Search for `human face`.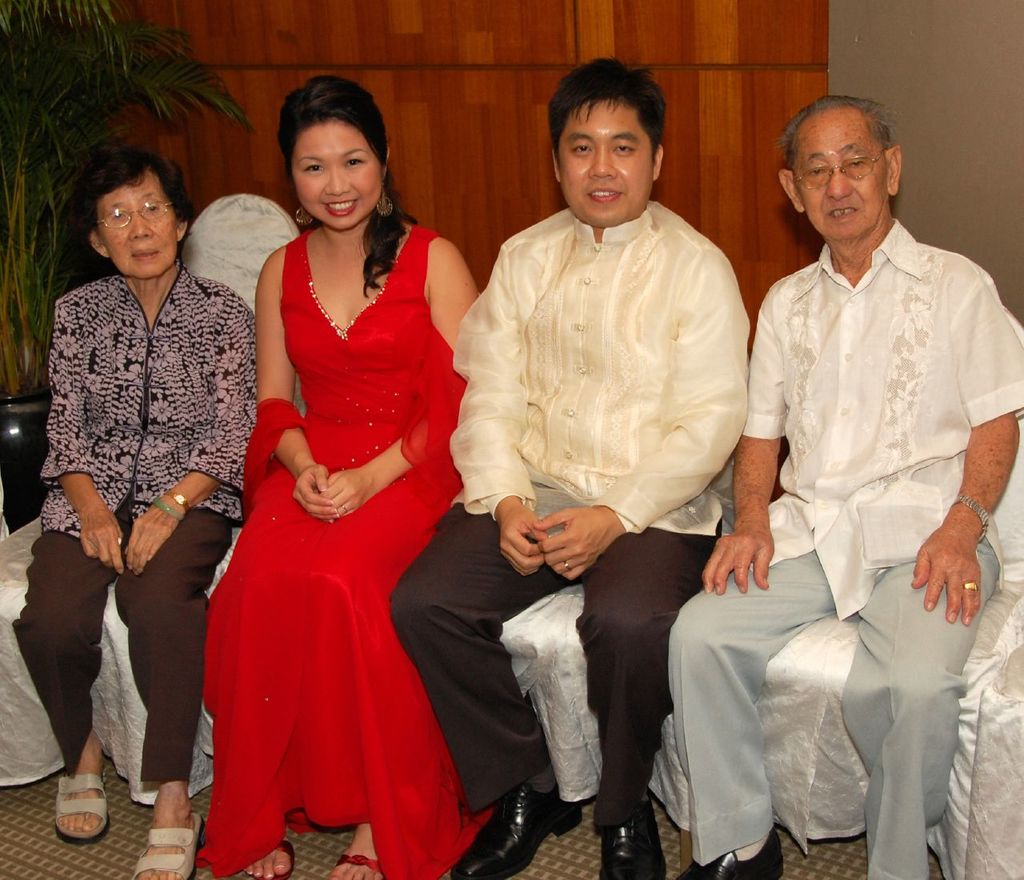
Found at 556 104 652 227.
